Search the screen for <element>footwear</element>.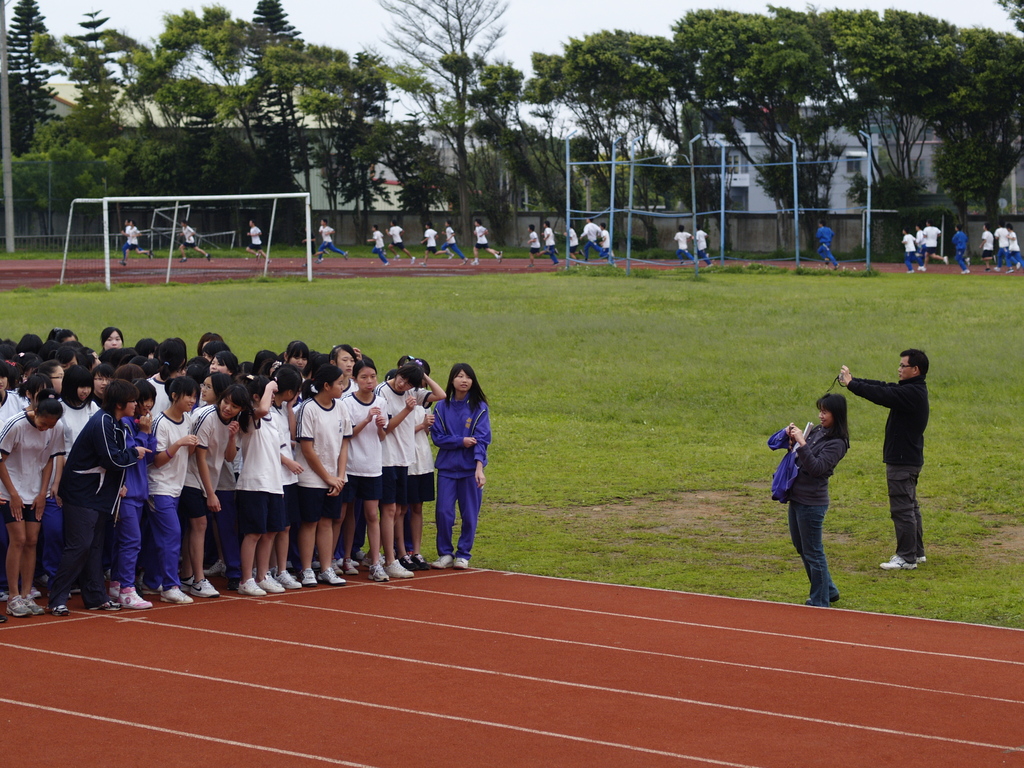
Found at [left=916, top=264, right=925, bottom=273].
